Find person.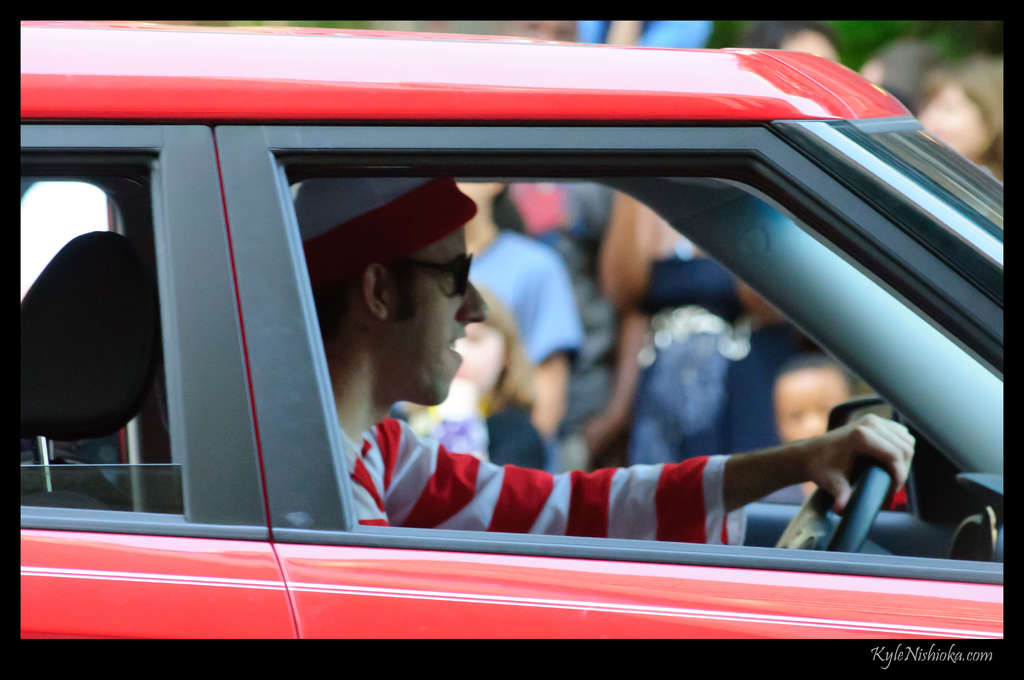
box=[756, 354, 856, 504].
